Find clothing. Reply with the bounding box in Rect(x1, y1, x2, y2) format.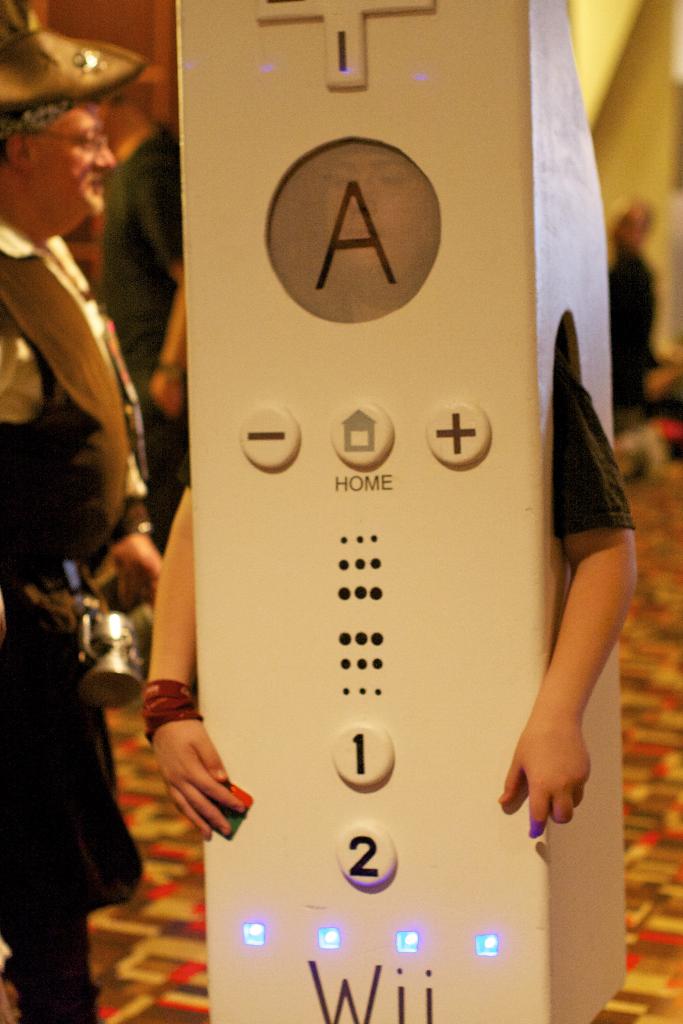
Rect(0, 208, 165, 1023).
